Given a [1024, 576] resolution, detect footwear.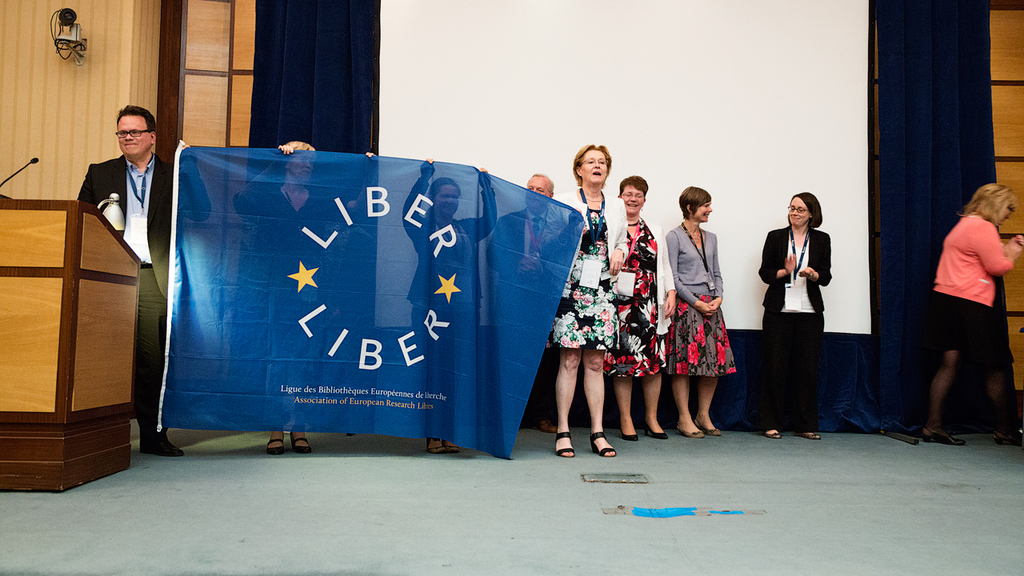
(590,428,618,455).
